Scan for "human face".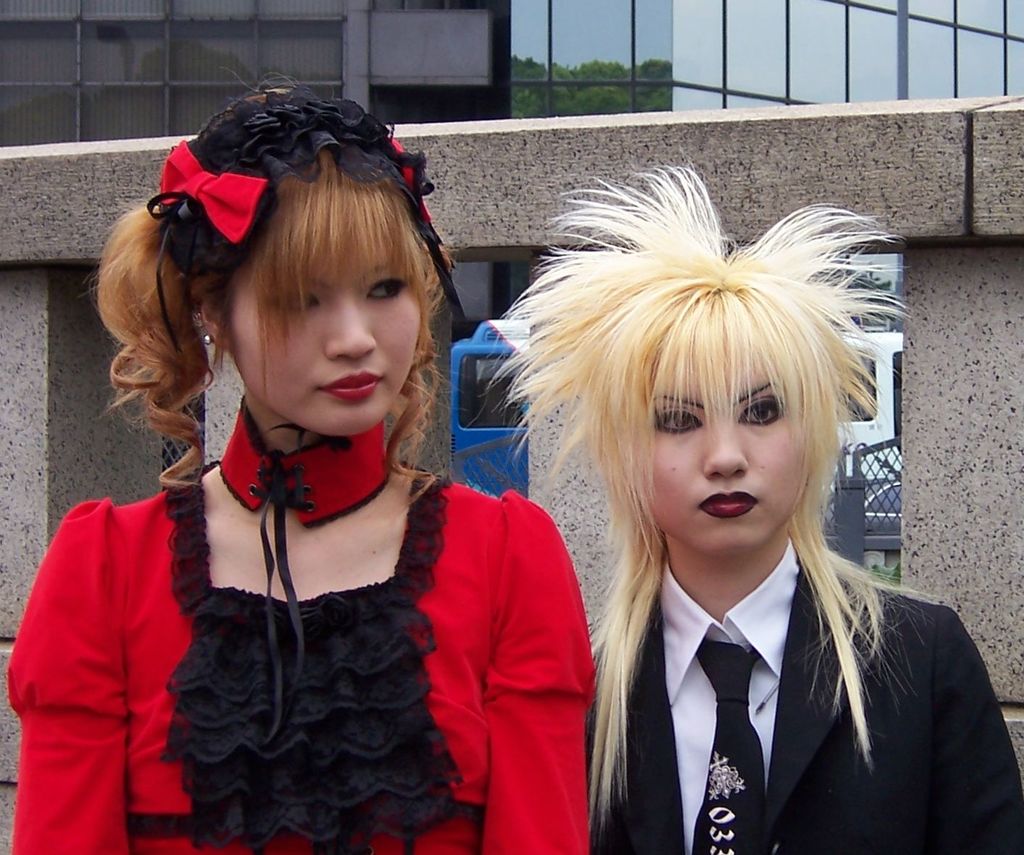
Scan result: (638, 311, 815, 553).
